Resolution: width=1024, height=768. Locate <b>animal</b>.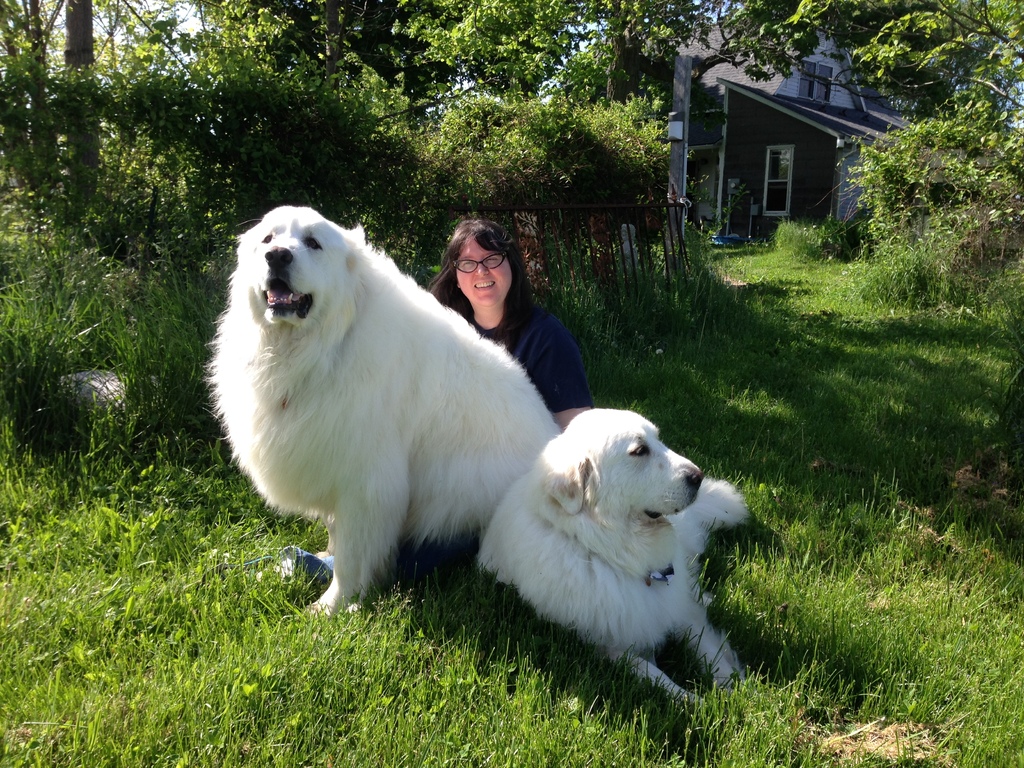
(193, 199, 573, 609).
